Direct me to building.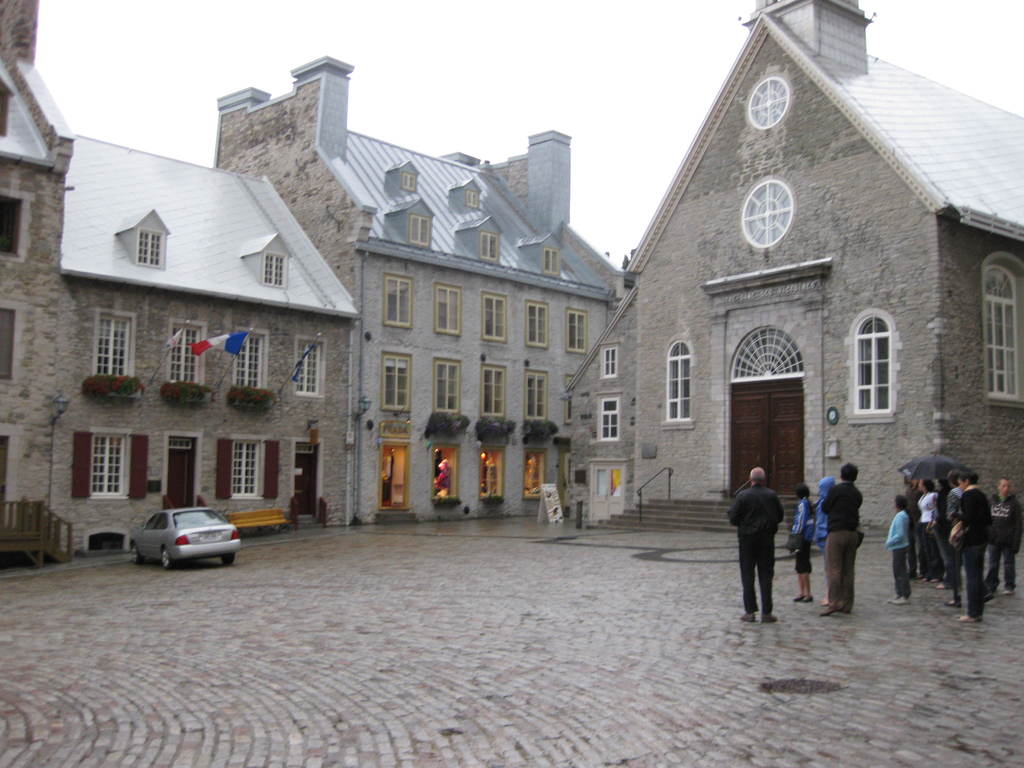
Direction: region(0, 0, 354, 556).
